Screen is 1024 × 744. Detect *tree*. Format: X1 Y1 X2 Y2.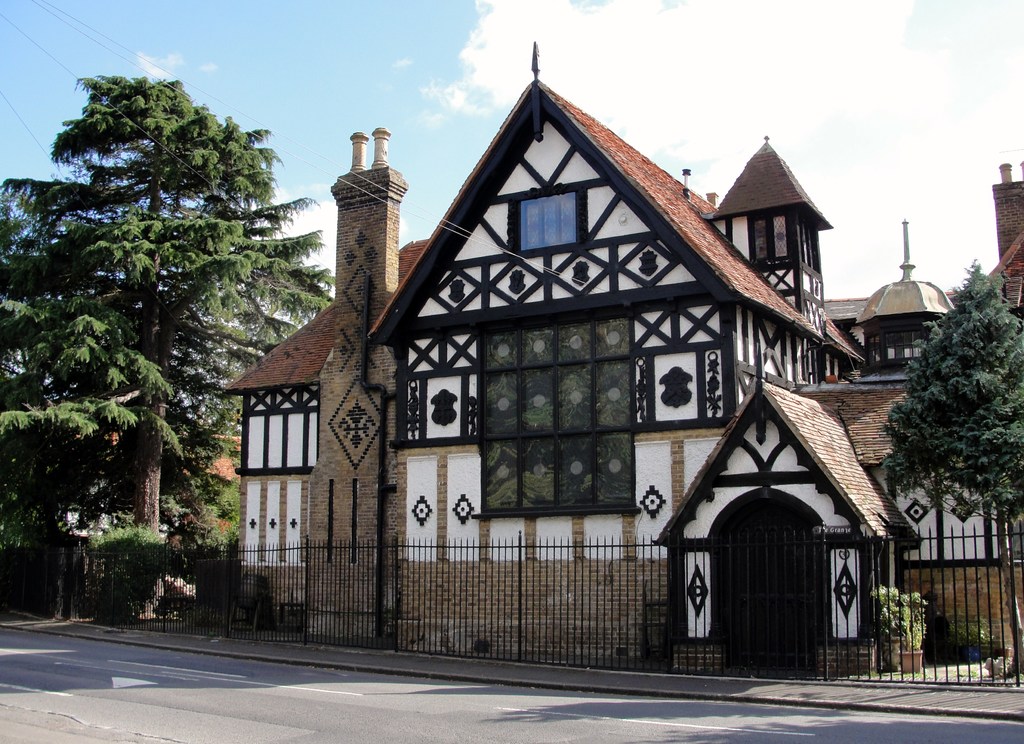
0 79 335 541.
